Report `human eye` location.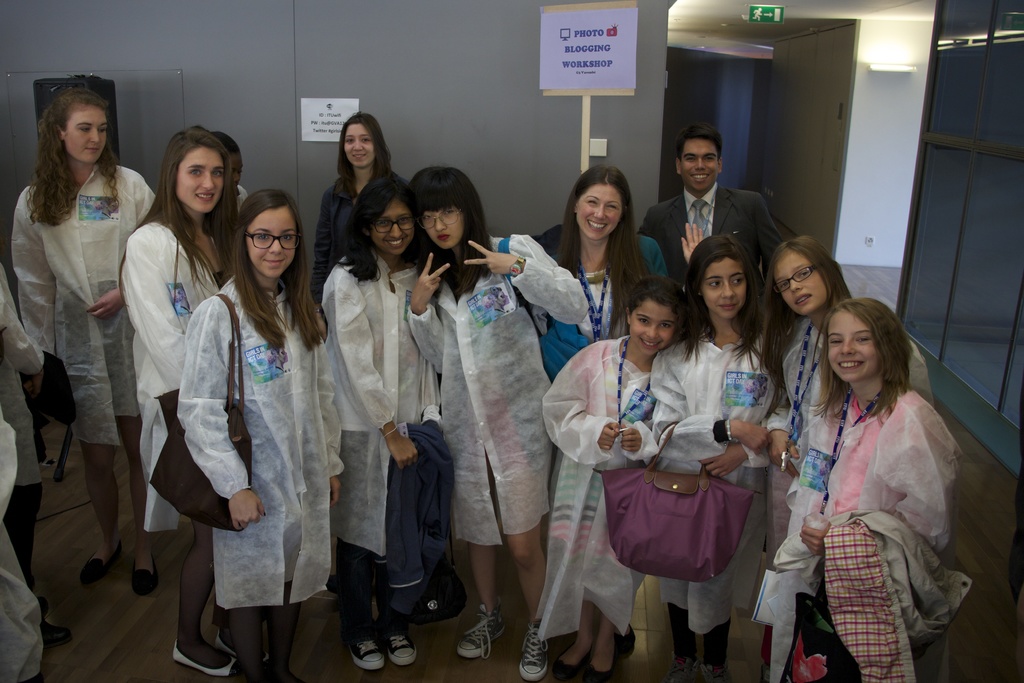
Report: [661,321,671,330].
